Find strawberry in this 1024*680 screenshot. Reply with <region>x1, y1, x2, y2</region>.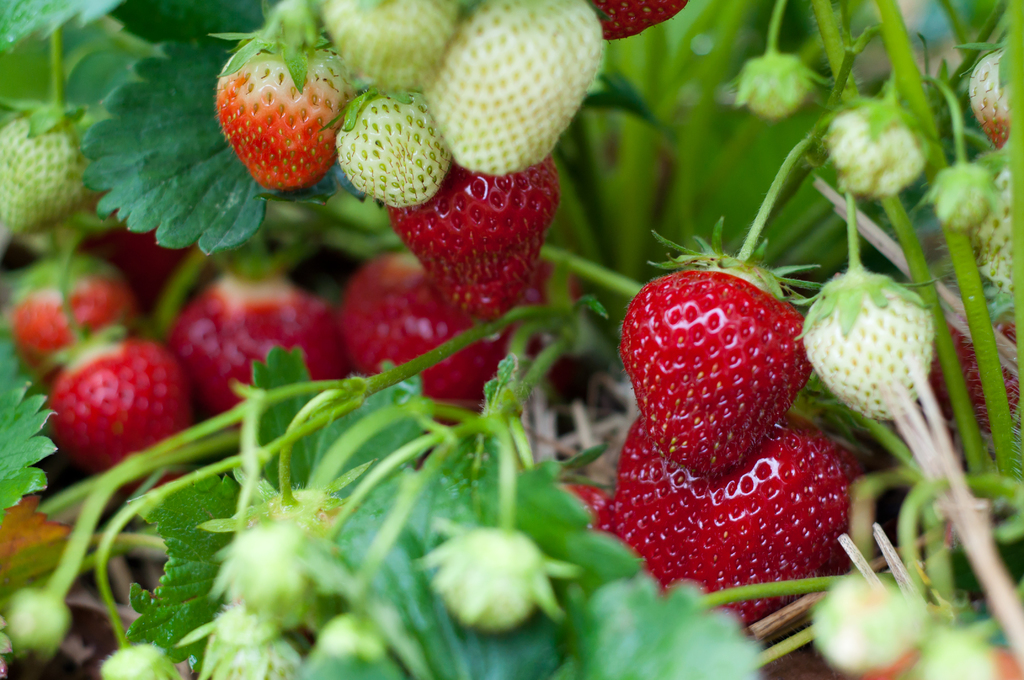
<region>314, 0, 453, 88</region>.
